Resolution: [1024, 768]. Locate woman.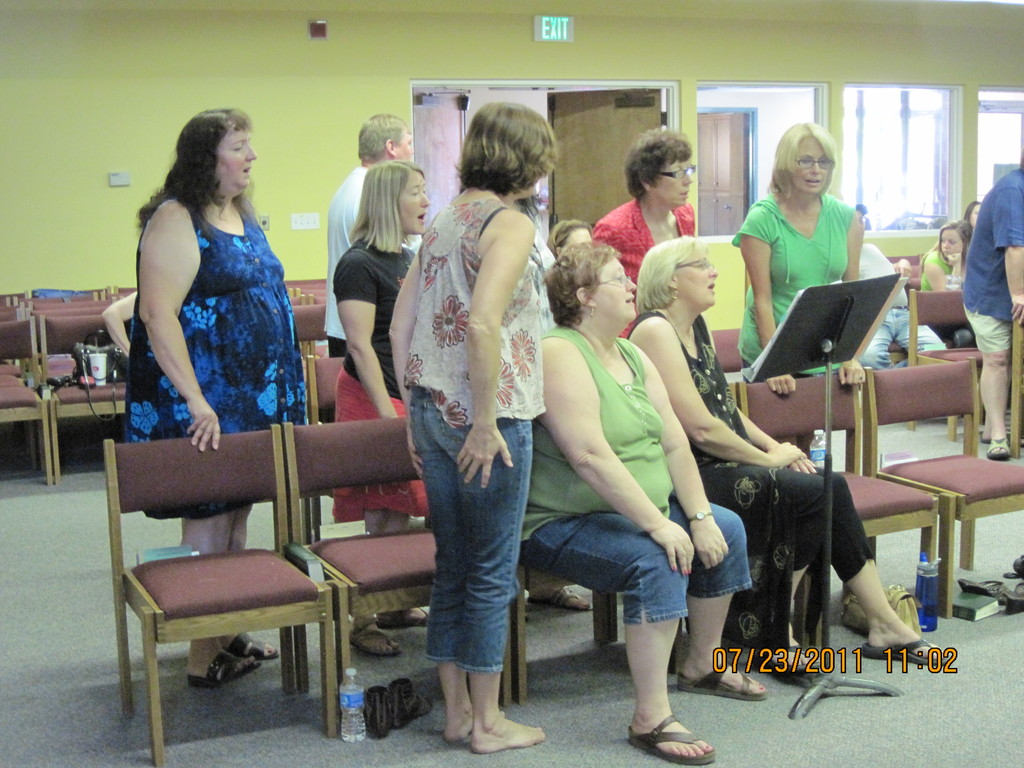
[left=328, top=161, right=440, bottom=659].
